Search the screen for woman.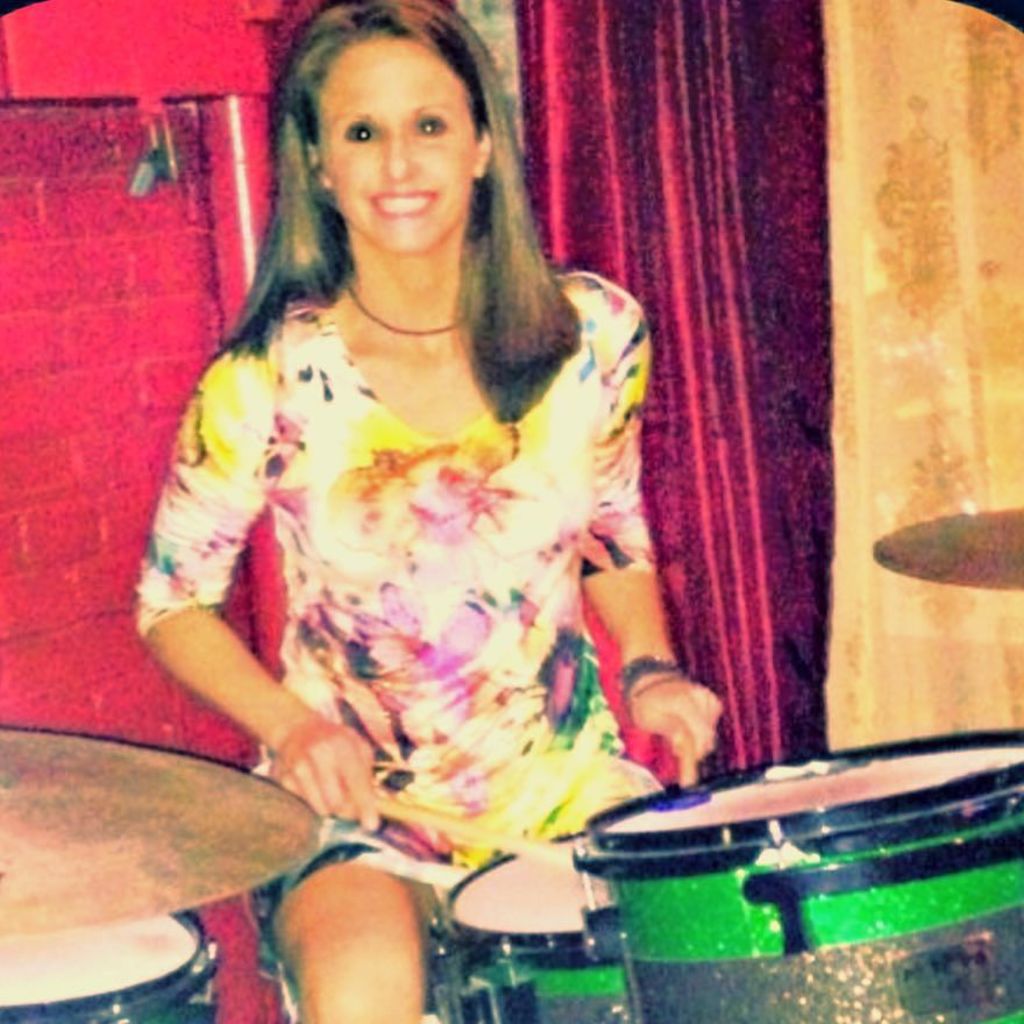
Found at Rect(88, 17, 756, 960).
